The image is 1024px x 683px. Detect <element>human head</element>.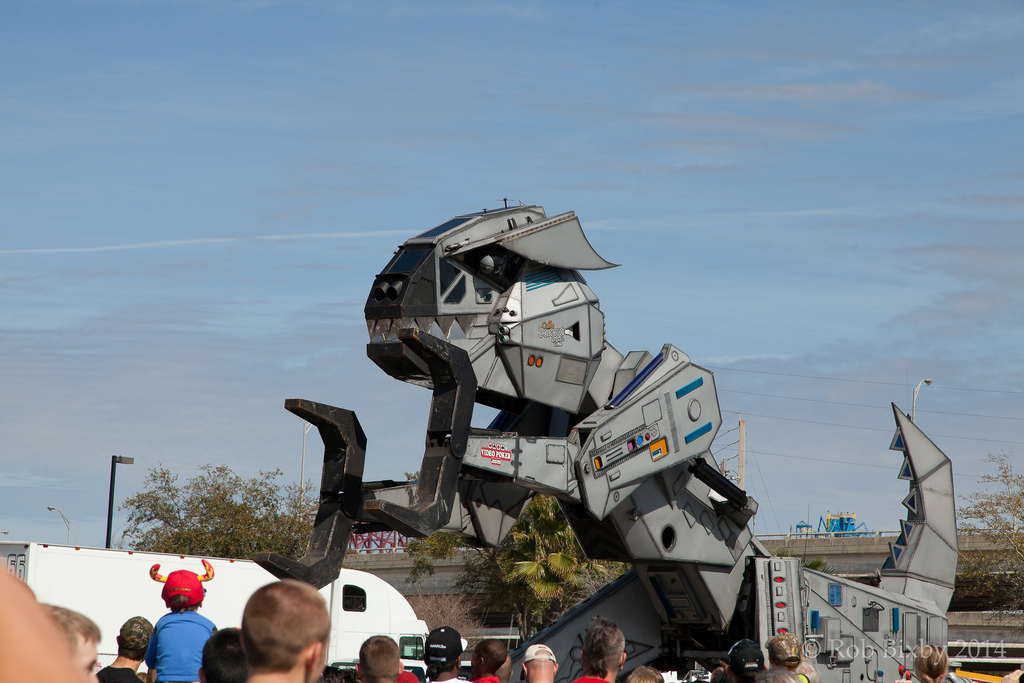
Detection: rect(729, 636, 769, 681).
